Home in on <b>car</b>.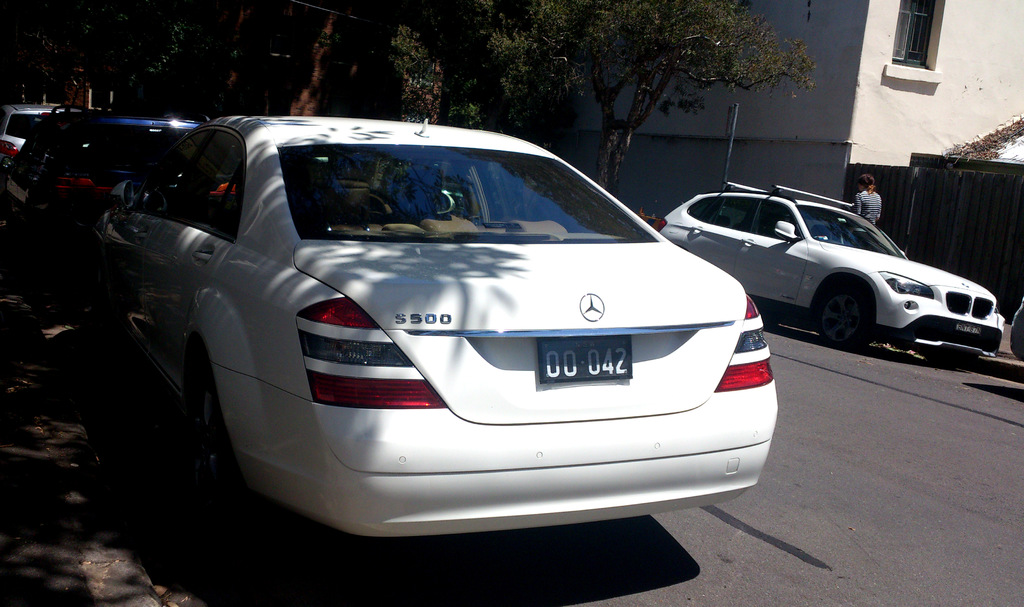
Homed in at BBox(0, 97, 63, 160).
